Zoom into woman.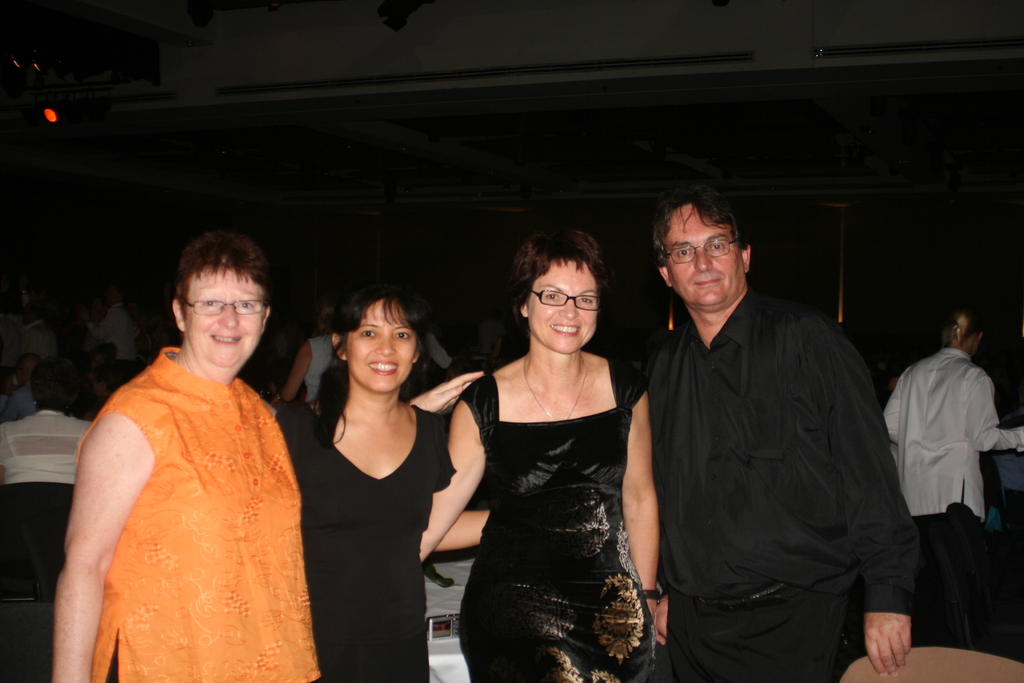
Zoom target: (x1=433, y1=216, x2=685, y2=682).
